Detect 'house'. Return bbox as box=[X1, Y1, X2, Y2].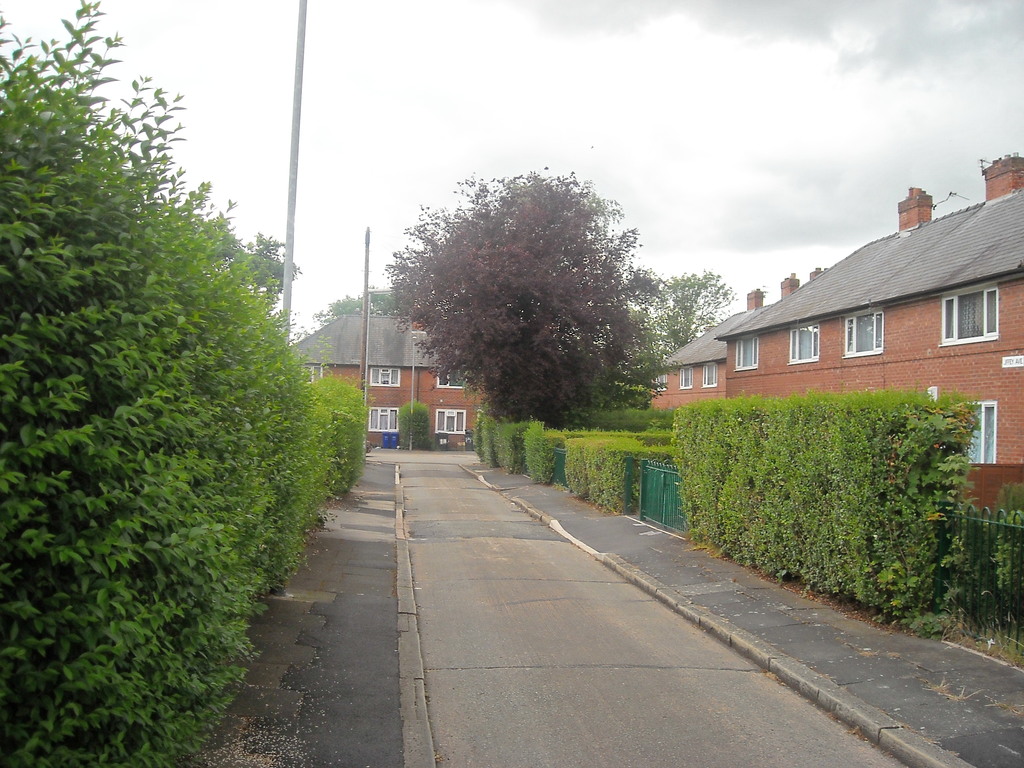
box=[633, 273, 824, 410].
